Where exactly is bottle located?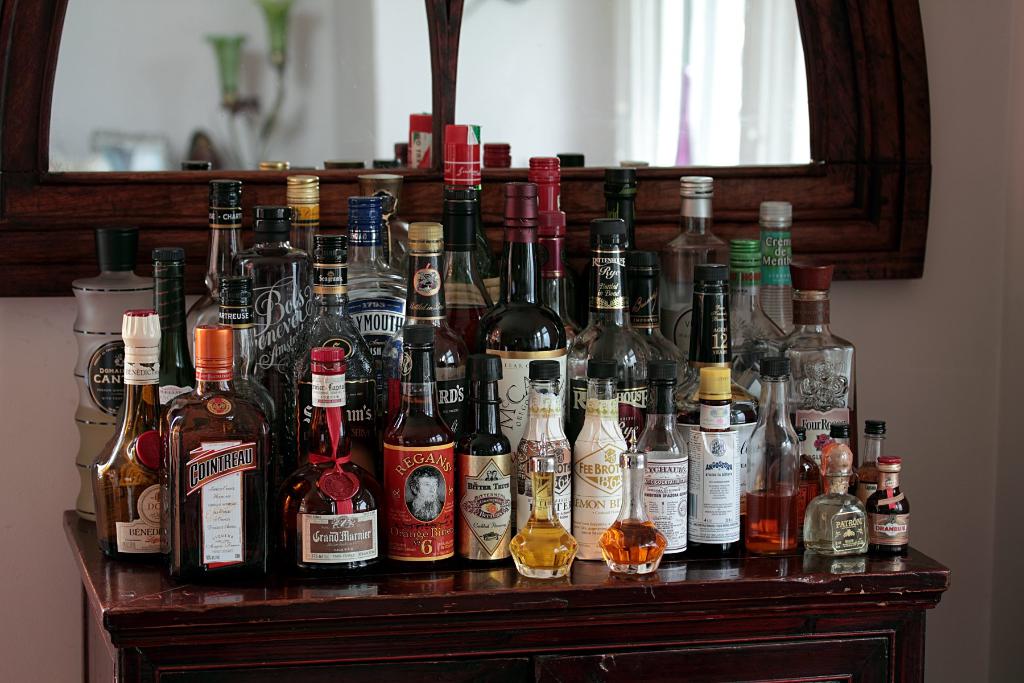
Its bounding box is bbox=[232, 200, 319, 491].
